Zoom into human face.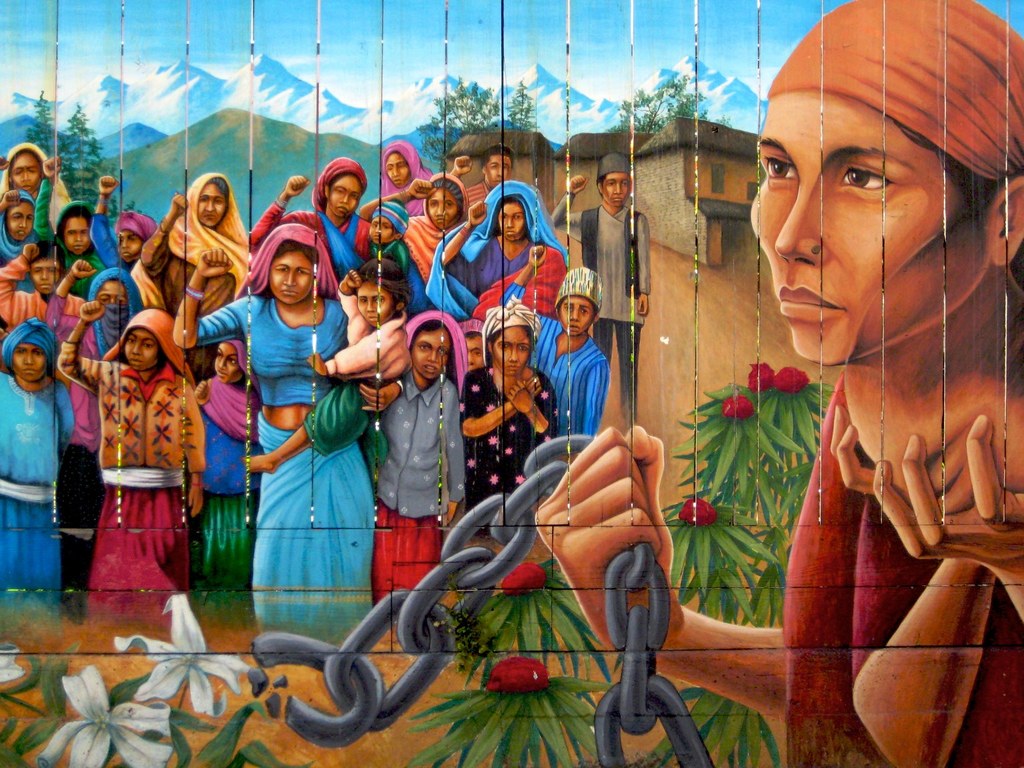
Zoom target: box(5, 201, 33, 243).
